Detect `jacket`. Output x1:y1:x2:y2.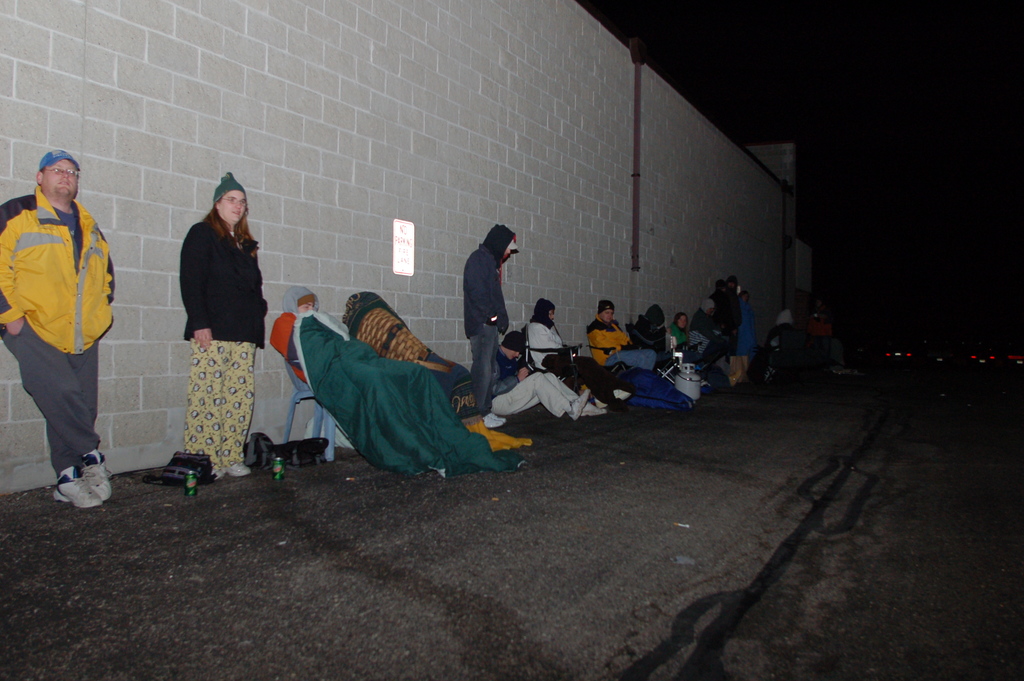
459:220:514:334.
